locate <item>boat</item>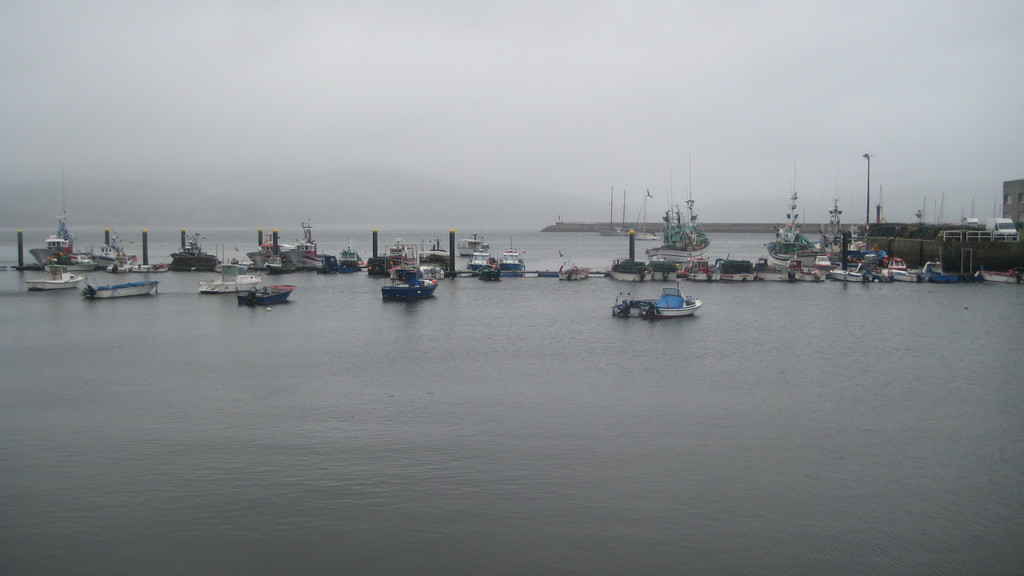
233, 272, 296, 317
